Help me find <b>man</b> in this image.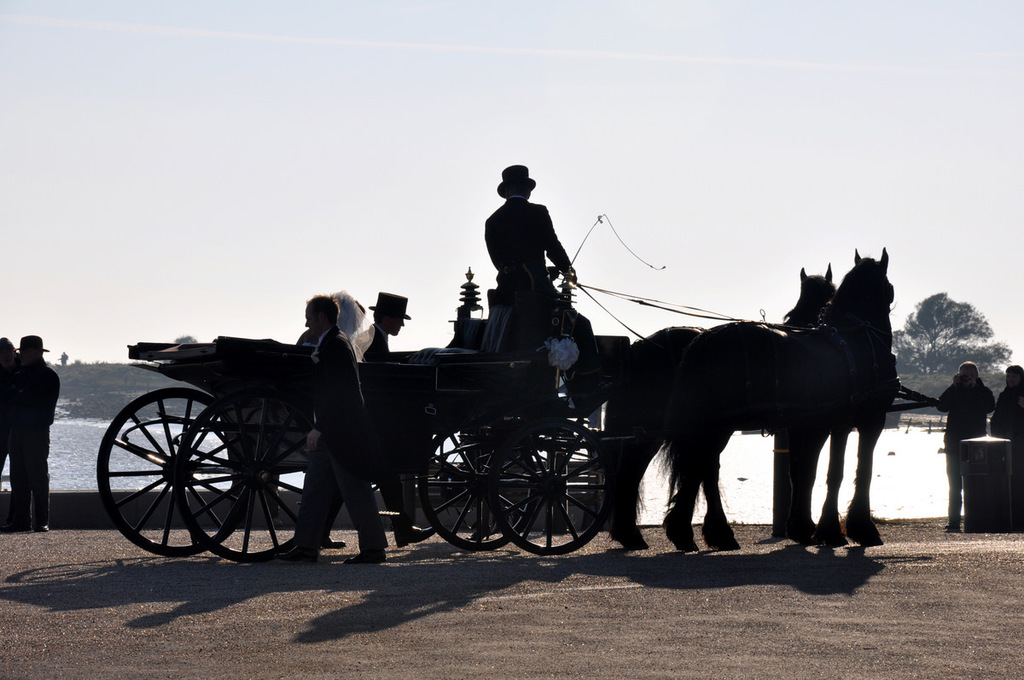
Found it: rect(938, 361, 991, 532).
